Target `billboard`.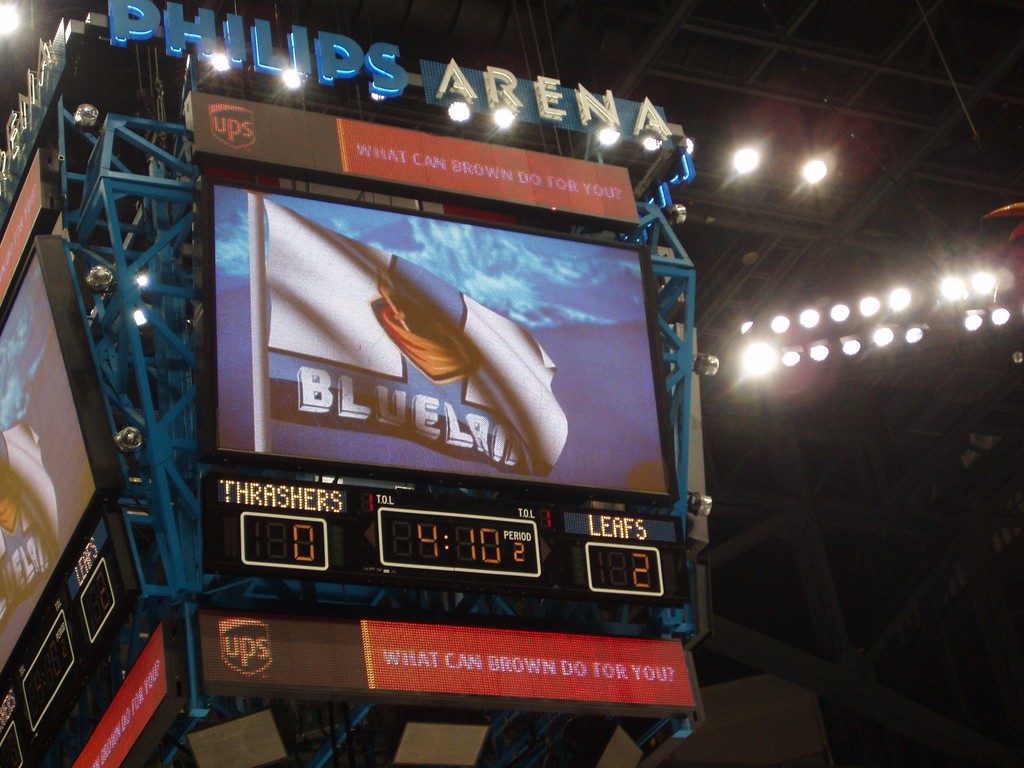
Target region: bbox=(196, 605, 690, 712).
